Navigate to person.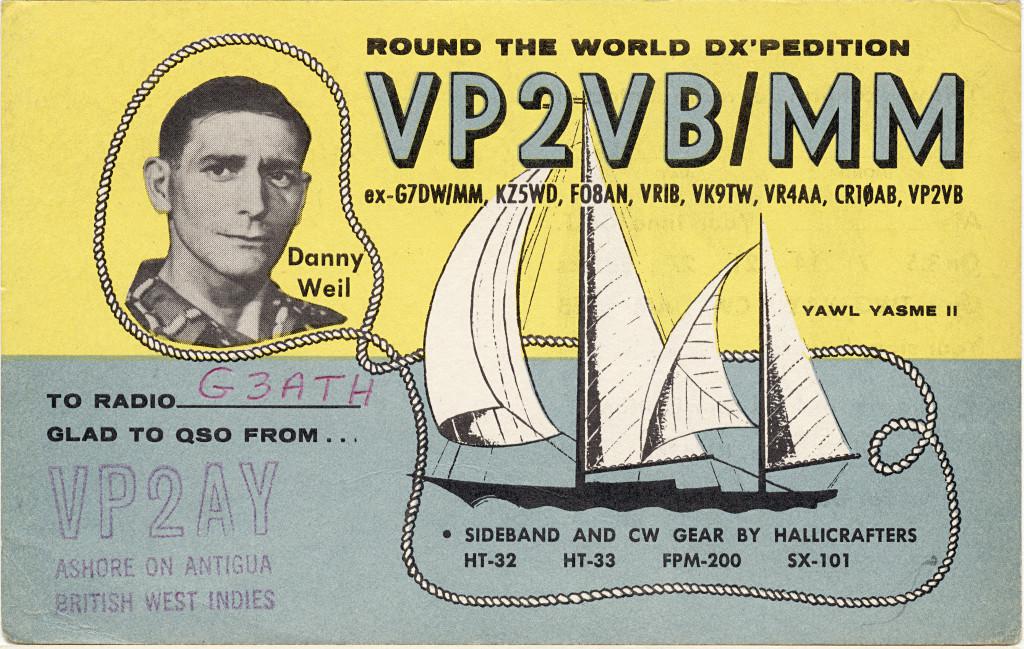
Navigation target: bbox(121, 75, 346, 356).
